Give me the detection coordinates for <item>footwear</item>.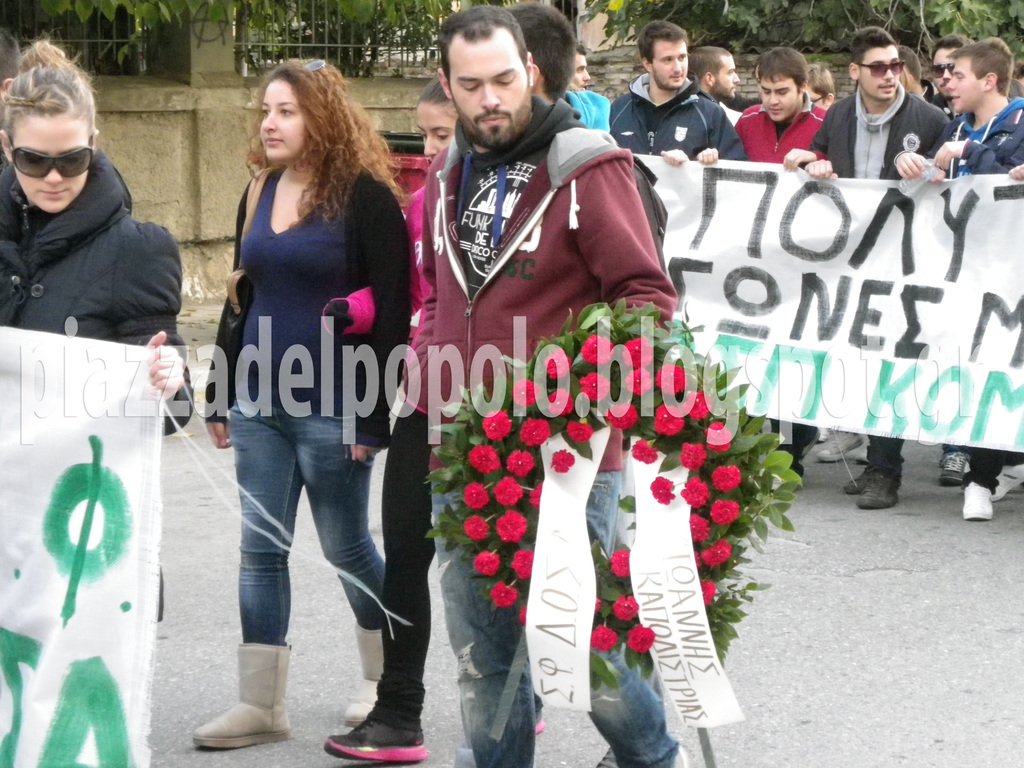
detection(345, 623, 390, 719).
